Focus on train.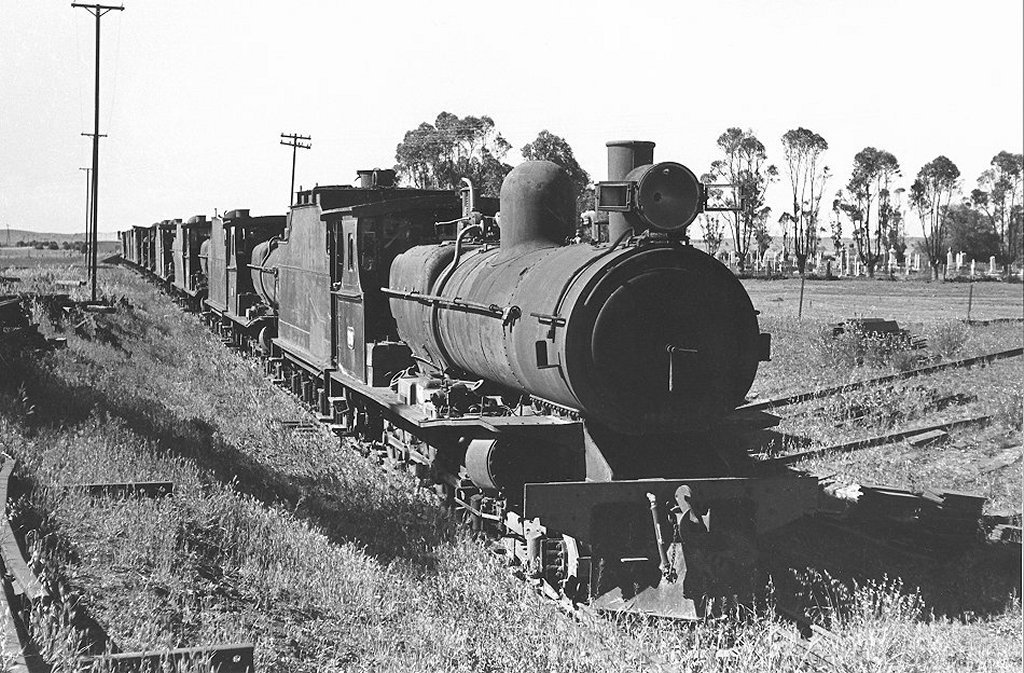
Focused at (116,138,777,621).
